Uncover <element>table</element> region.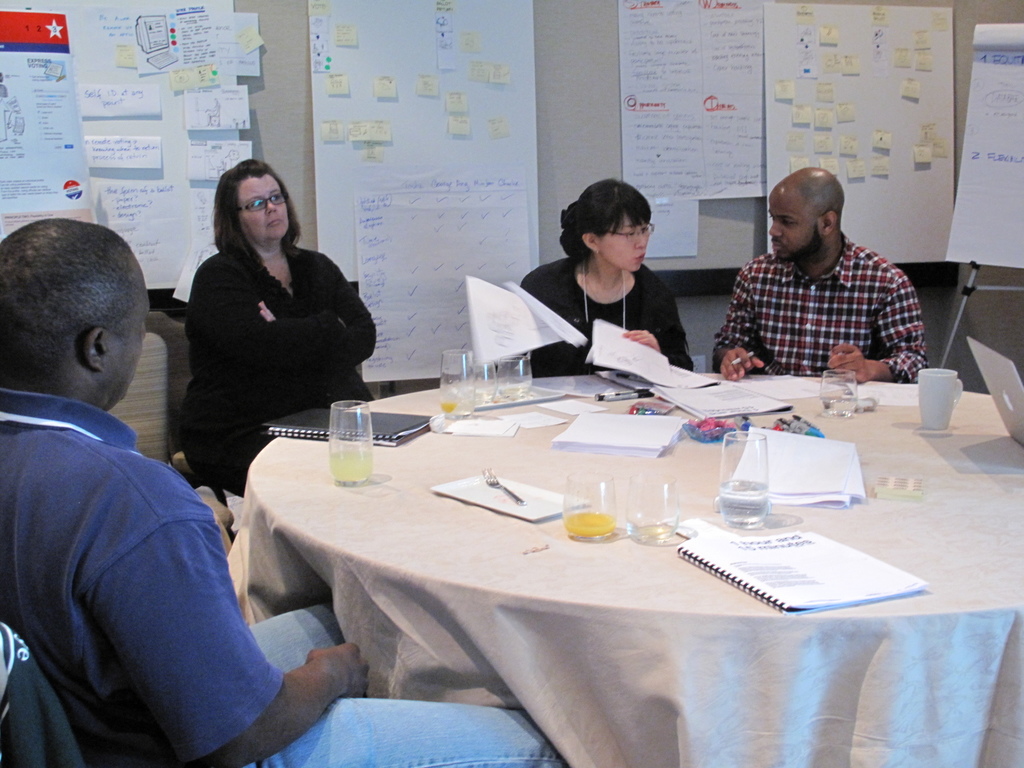
Uncovered: [191, 351, 1000, 759].
